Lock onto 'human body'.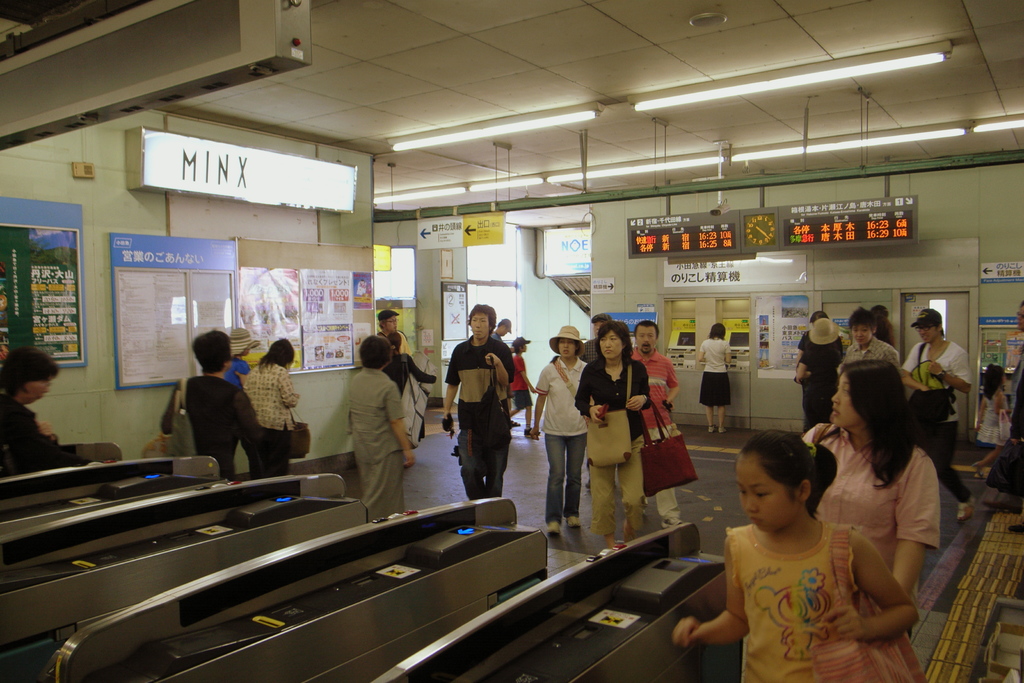
Locked: x1=377, y1=306, x2=436, y2=390.
